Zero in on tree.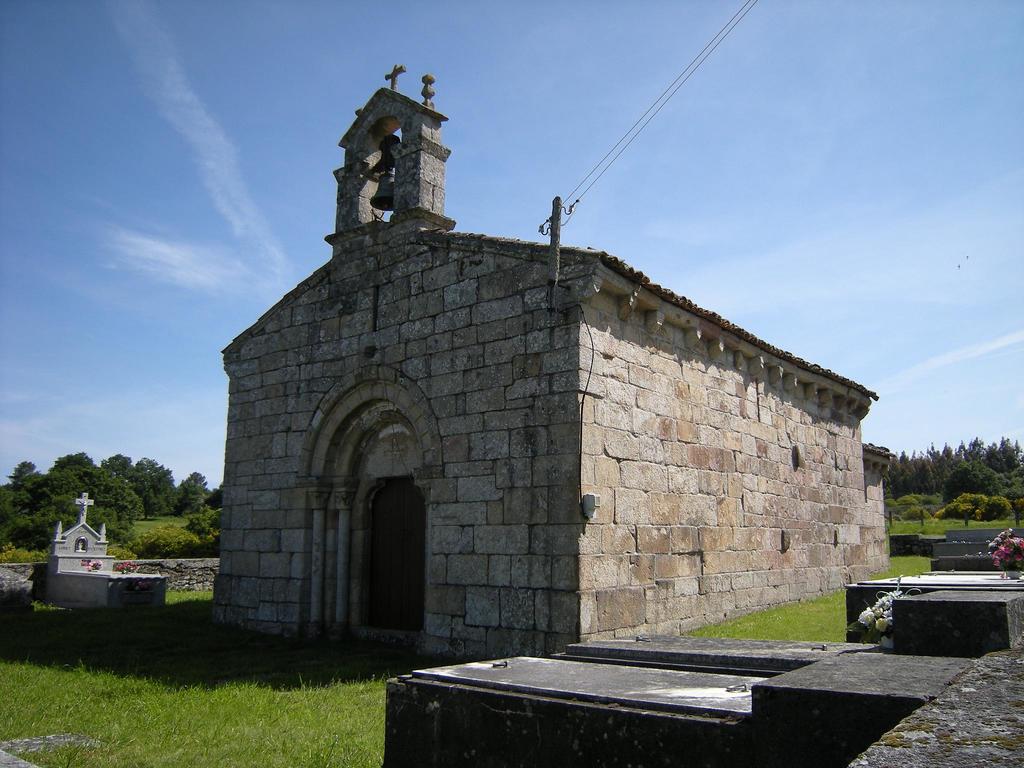
Zeroed in: (884, 450, 911, 497).
